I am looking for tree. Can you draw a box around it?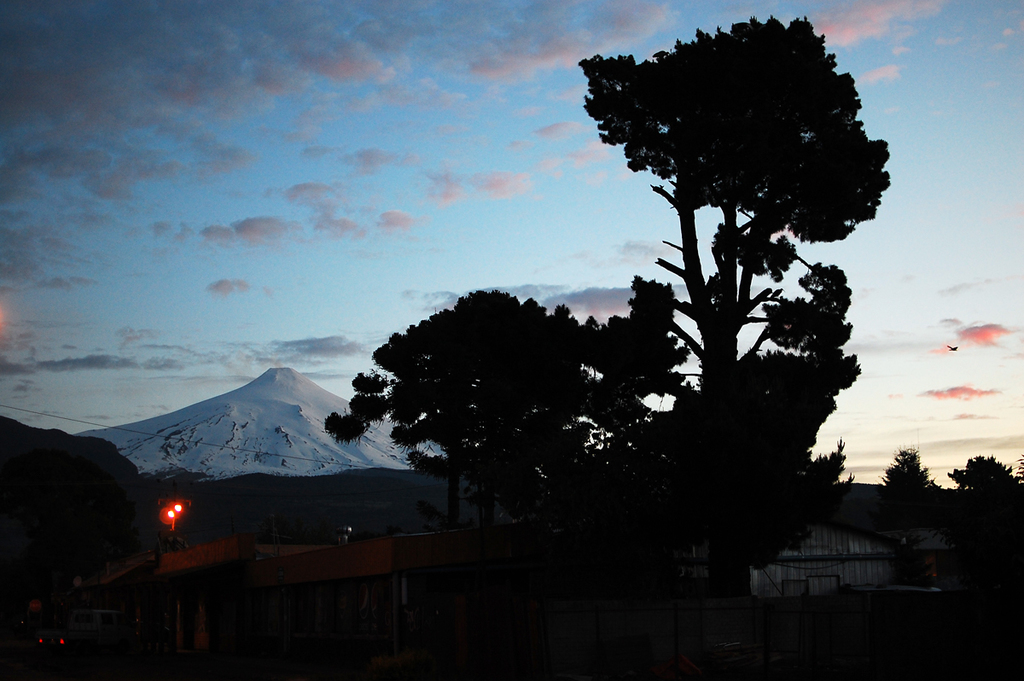
Sure, the bounding box is {"x1": 318, "y1": 287, "x2": 649, "y2": 527}.
